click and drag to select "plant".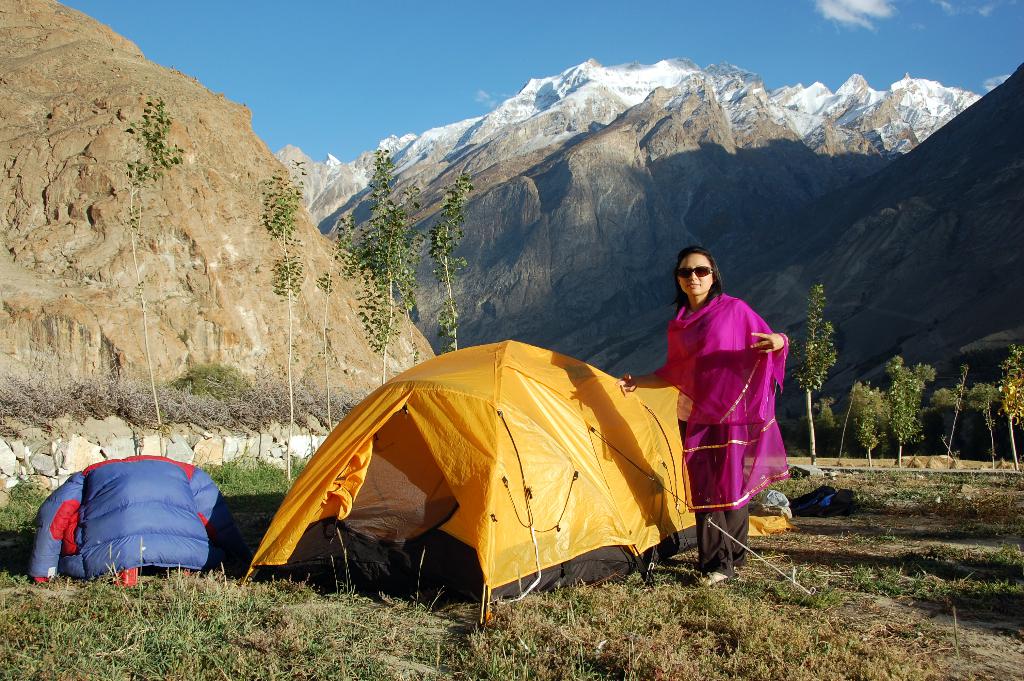
Selection: bbox=(430, 165, 481, 350).
